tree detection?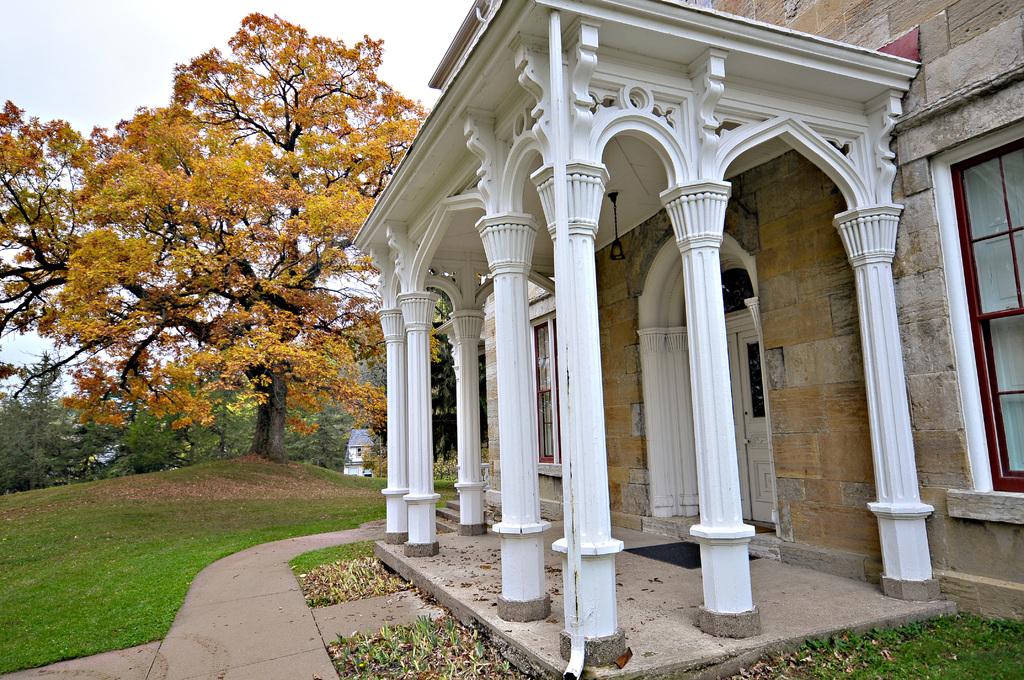
select_region(378, 296, 492, 480)
